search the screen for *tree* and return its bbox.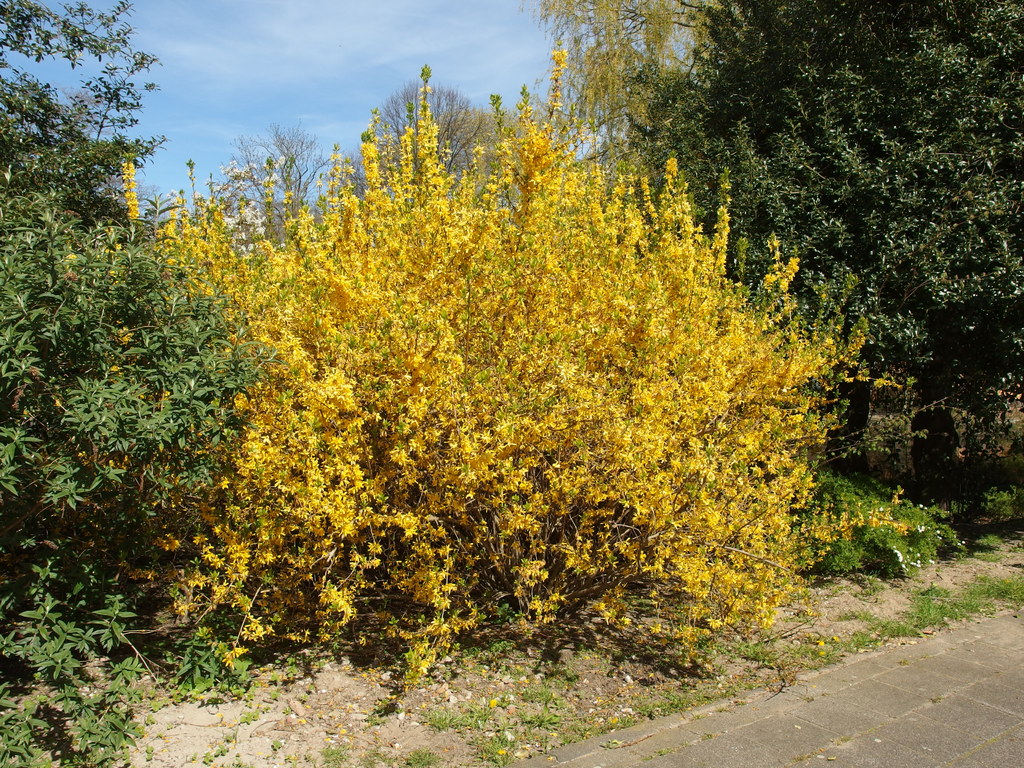
Found: 532/4/1023/574.
